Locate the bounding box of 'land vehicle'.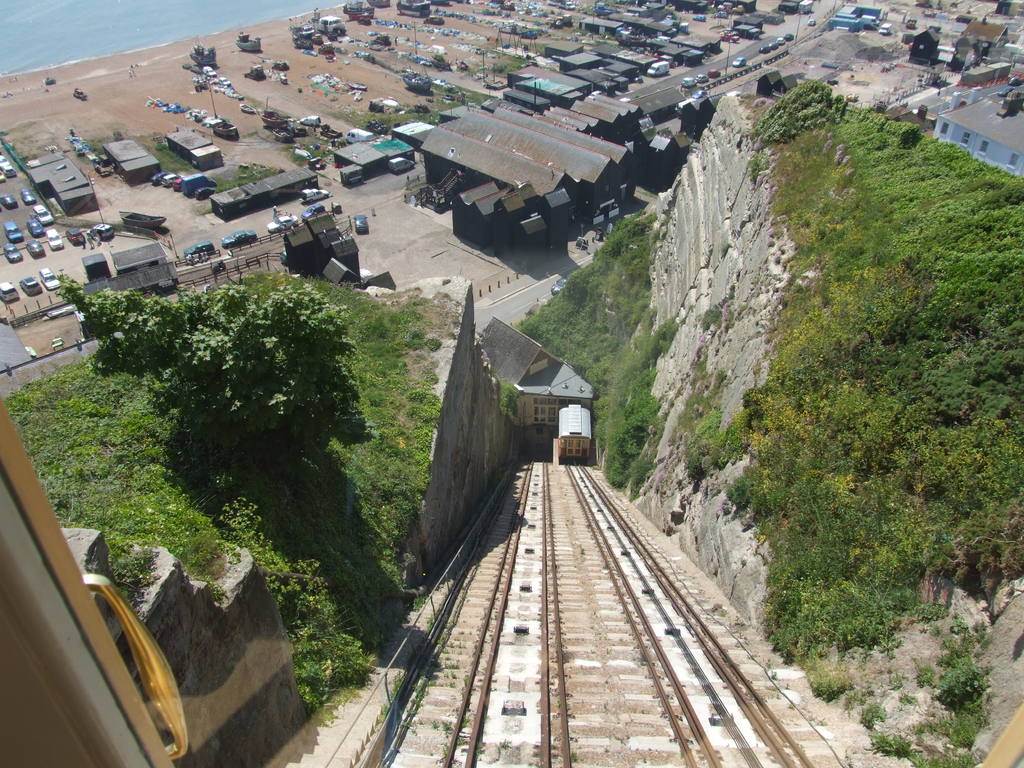
Bounding box: bbox=(696, 77, 710, 82).
